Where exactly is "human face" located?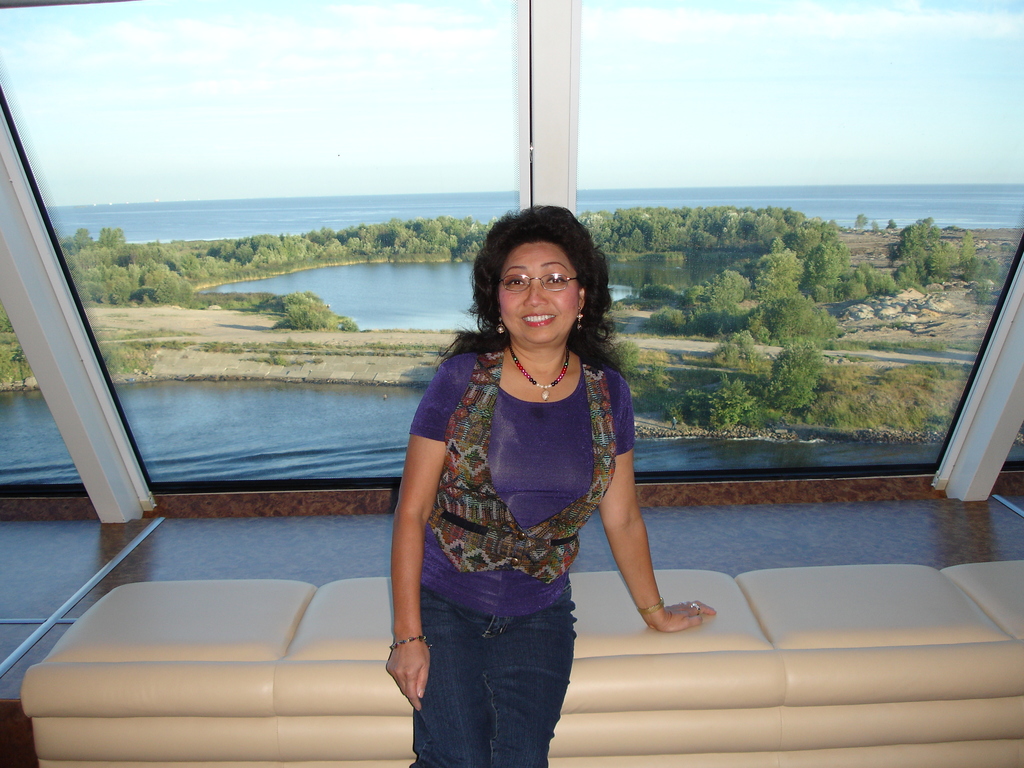
Its bounding box is region(494, 244, 579, 343).
